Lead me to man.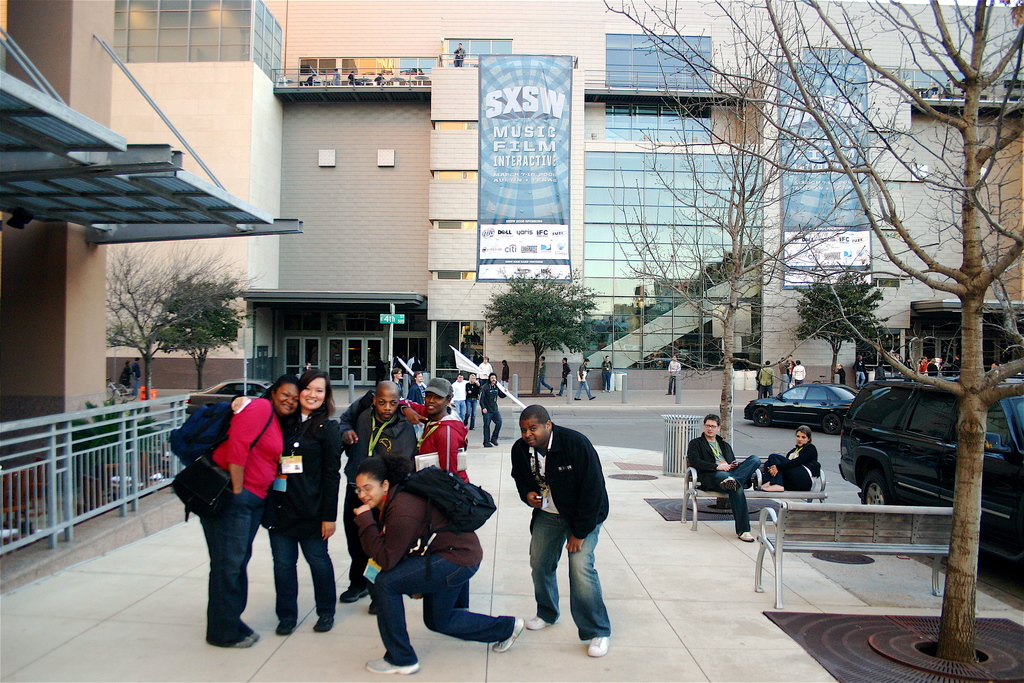
Lead to [x1=339, y1=377, x2=414, y2=604].
